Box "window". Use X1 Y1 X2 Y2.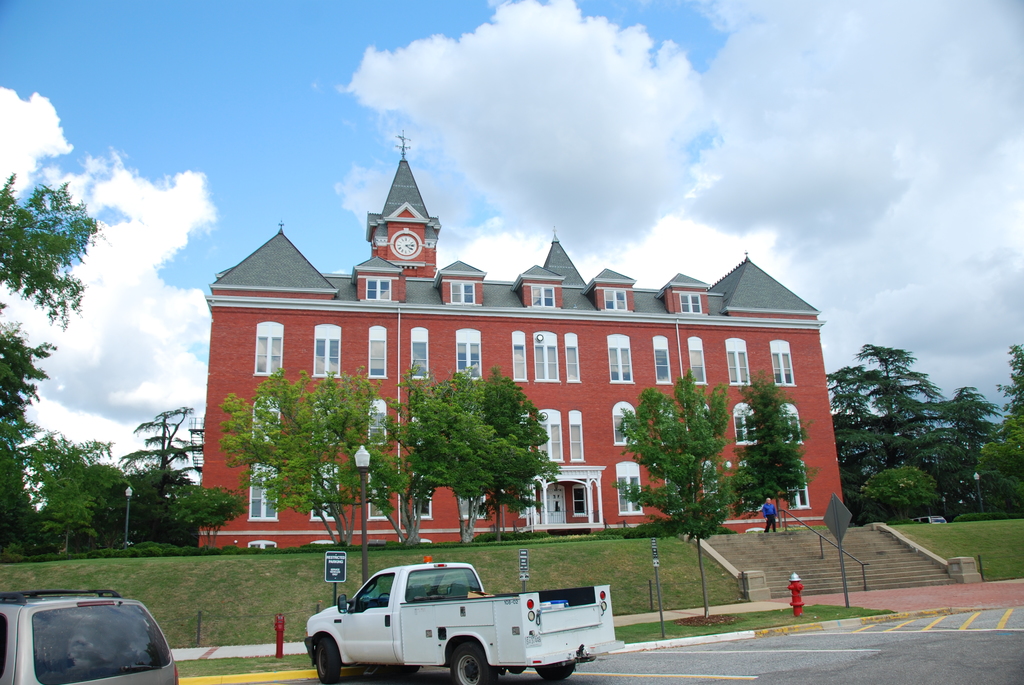
359 320 393 386.
